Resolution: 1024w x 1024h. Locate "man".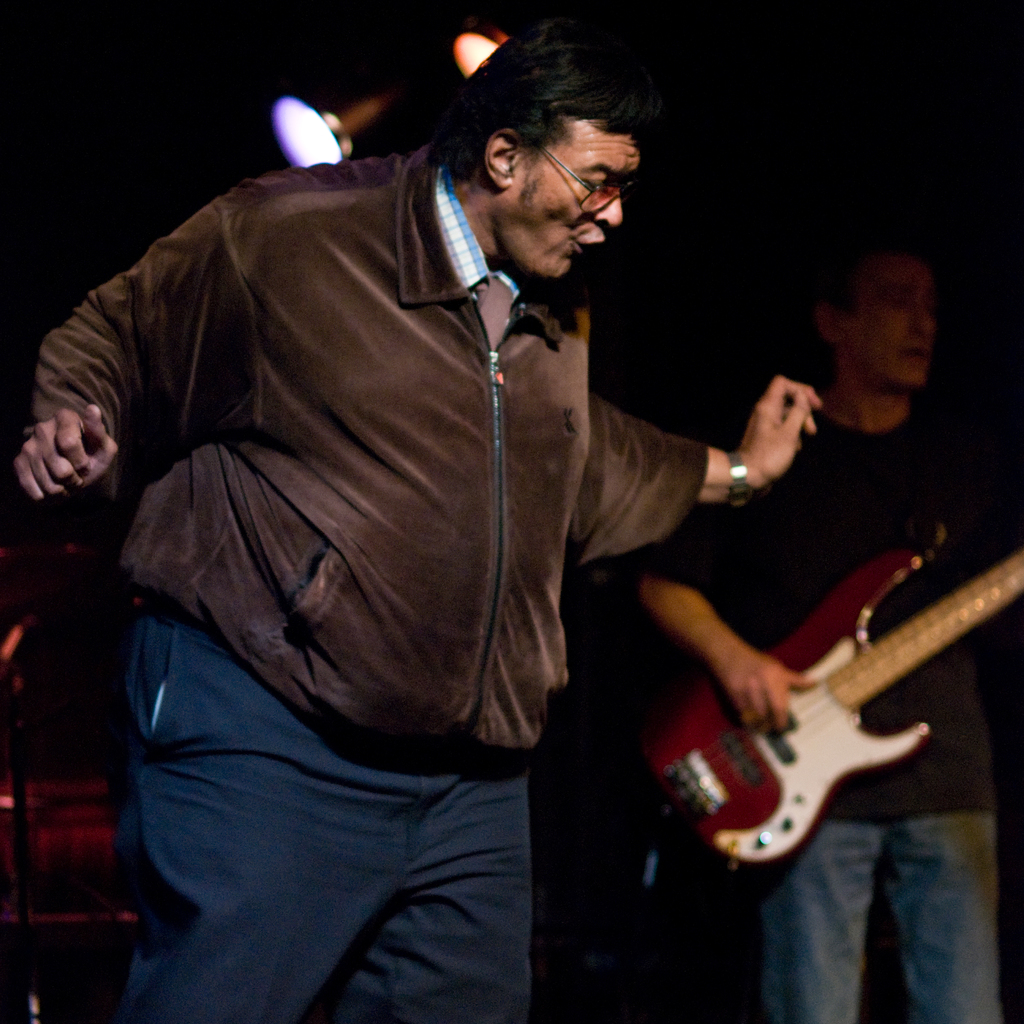
bbox=[10, 10, 829, 1023].
